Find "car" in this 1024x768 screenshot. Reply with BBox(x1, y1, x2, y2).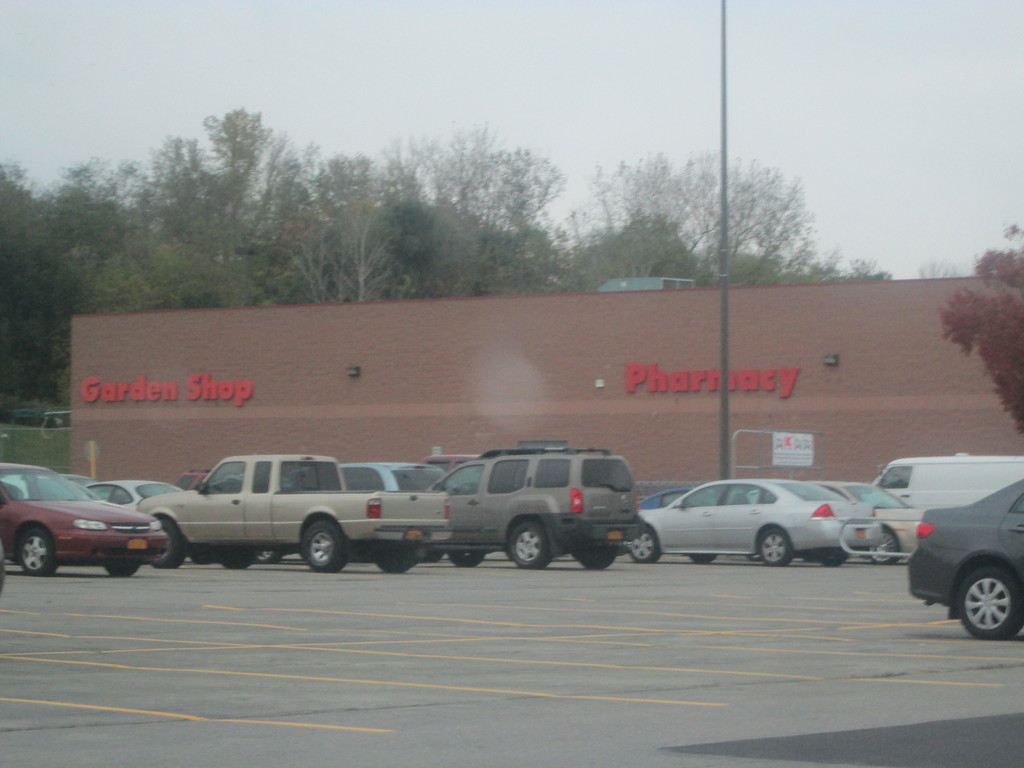
BBox(906, 481, 1023, 646).
